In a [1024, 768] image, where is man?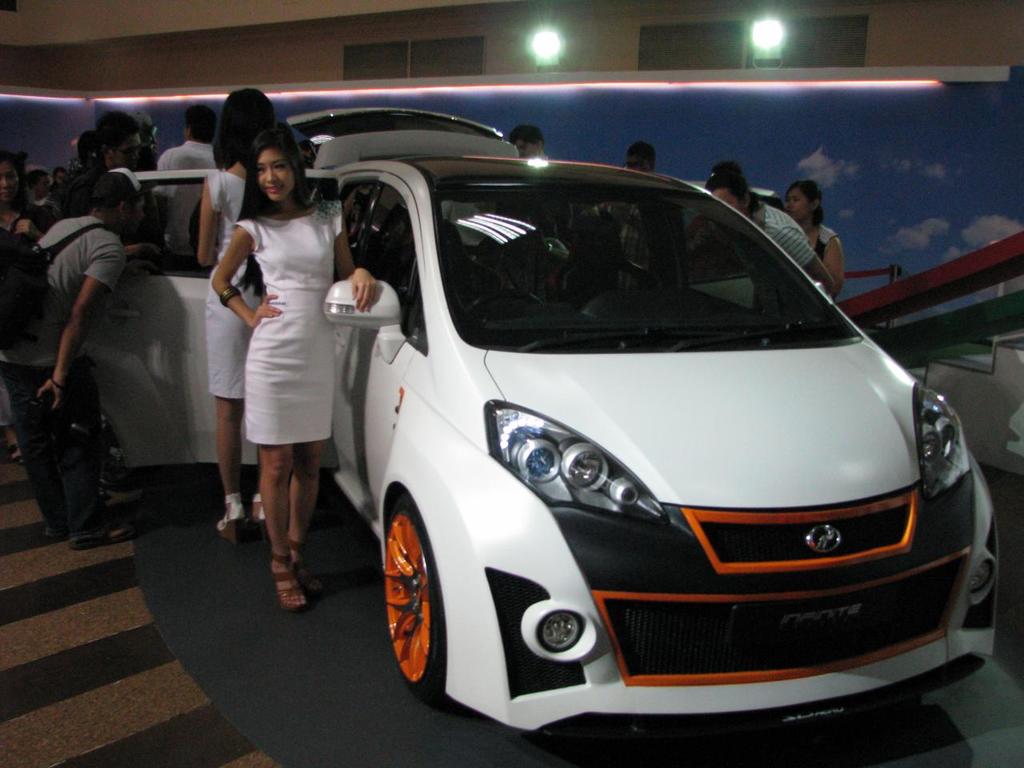
region(609, 141, 657, 287).
